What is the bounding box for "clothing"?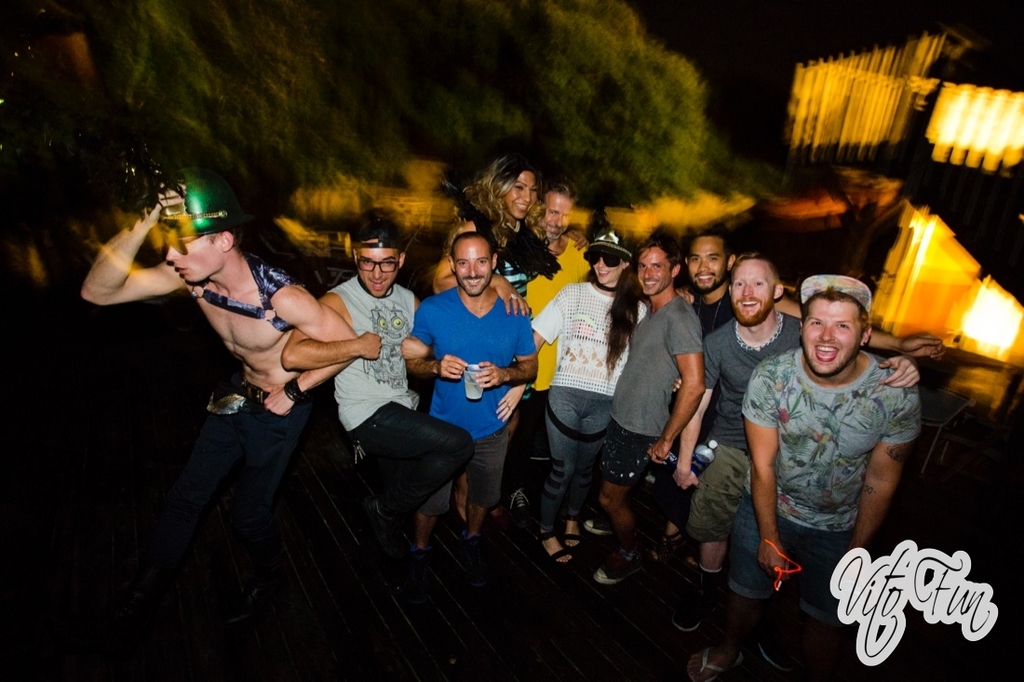
<box>751,293,926,592</box>.
